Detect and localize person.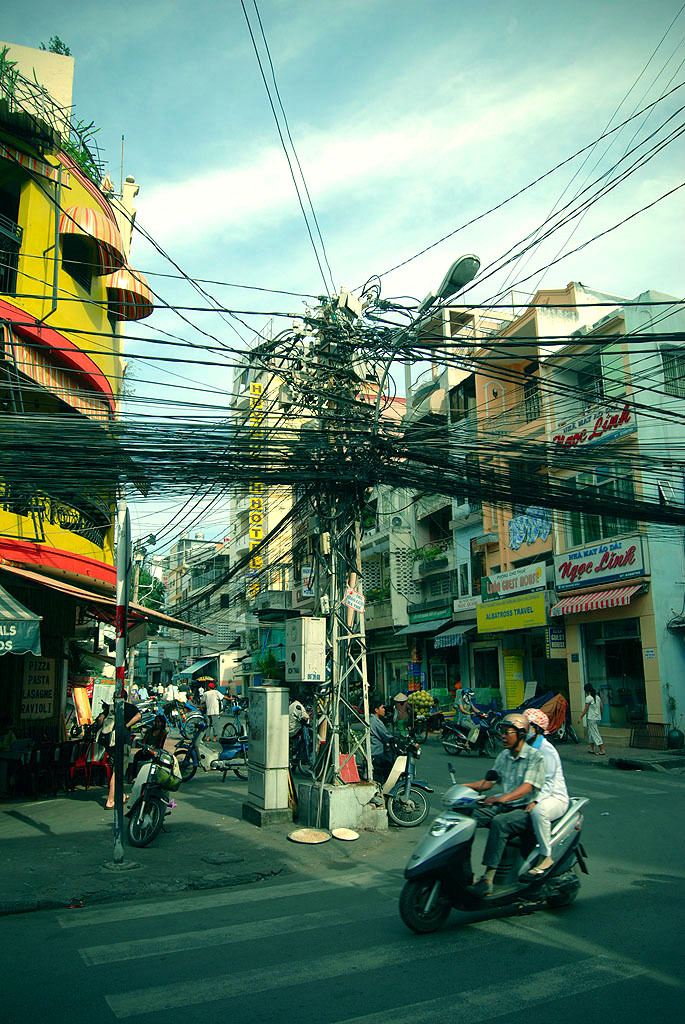
Localized at (x1=459, y1=713, x2=544, y2=899).
